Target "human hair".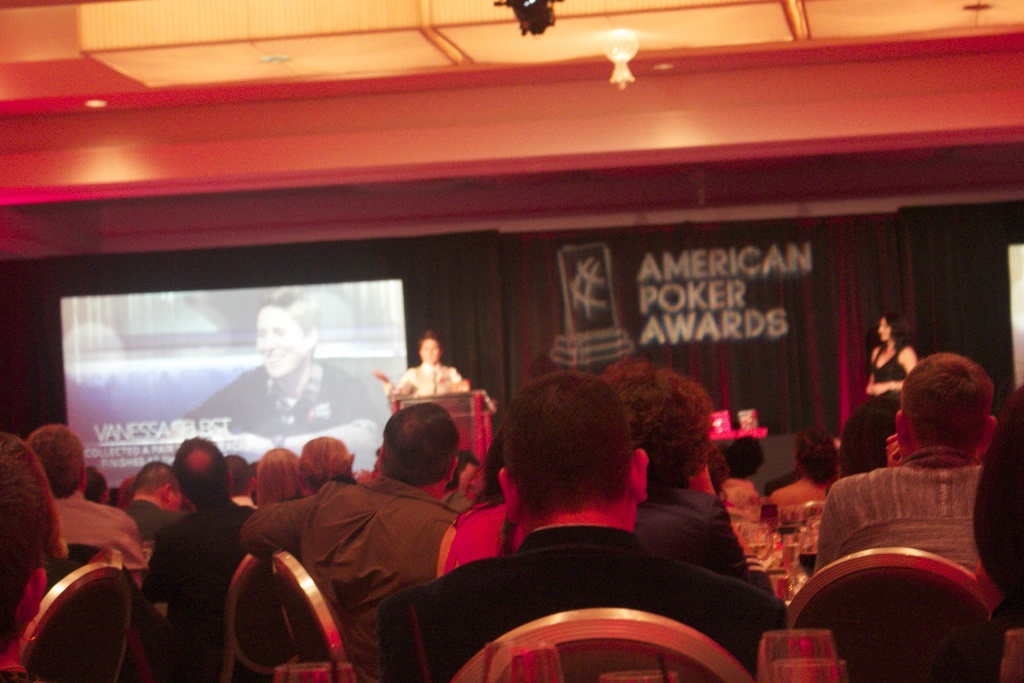
Target region: {"x1": 883, "y1": 313, "x2": 916, "y2": 347}.
